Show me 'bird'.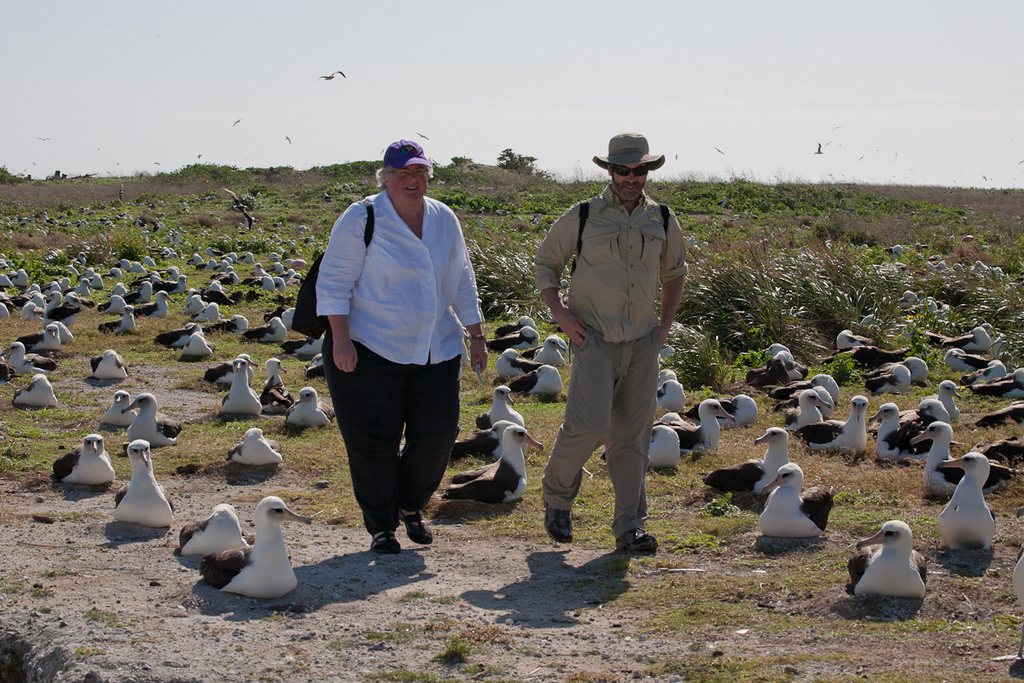
'bird' is here: <region>282, 387, 339, 429</region>.
